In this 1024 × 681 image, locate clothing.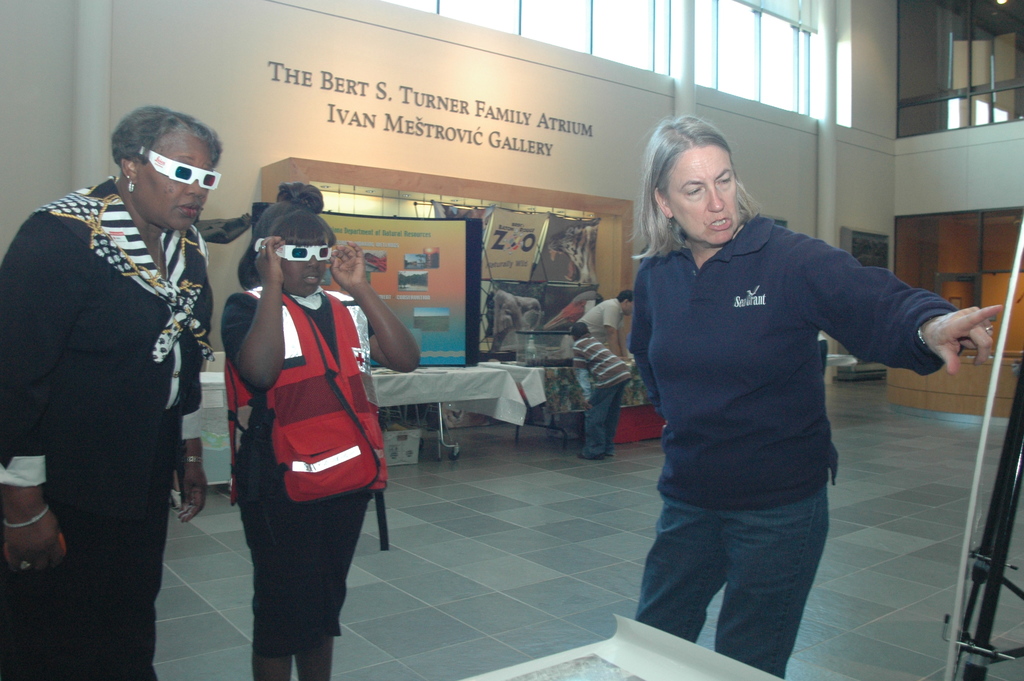
Bounding box: bbox=(584, 295, 623, 348).
